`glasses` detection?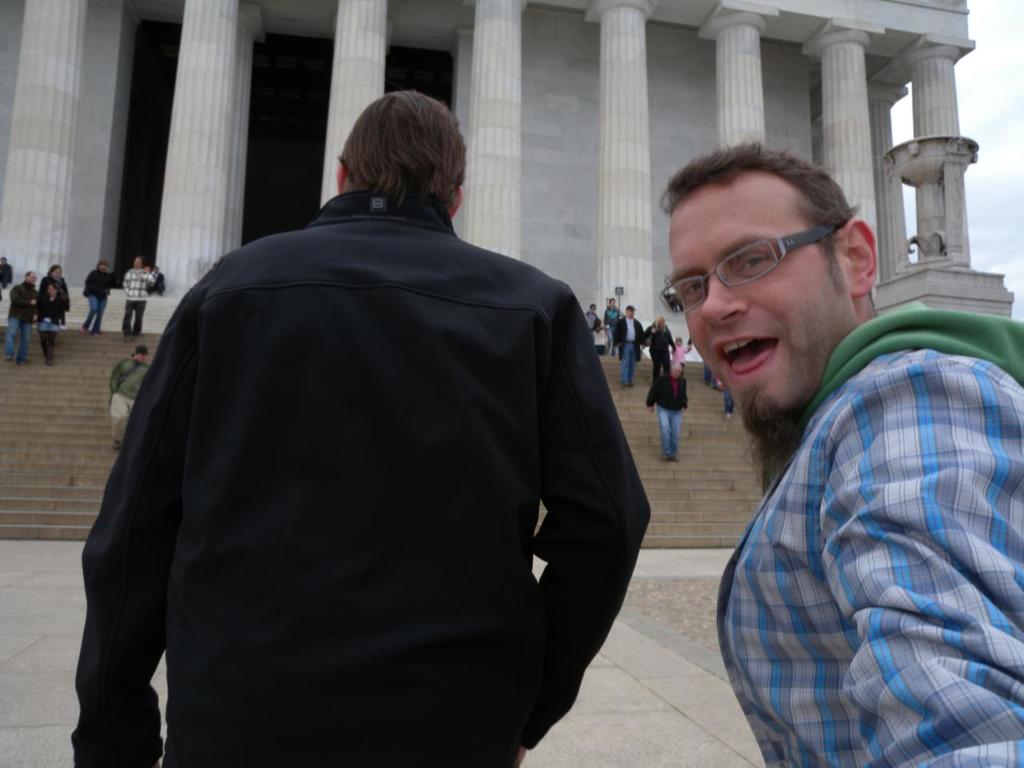
(654, 224, 835, 322)
